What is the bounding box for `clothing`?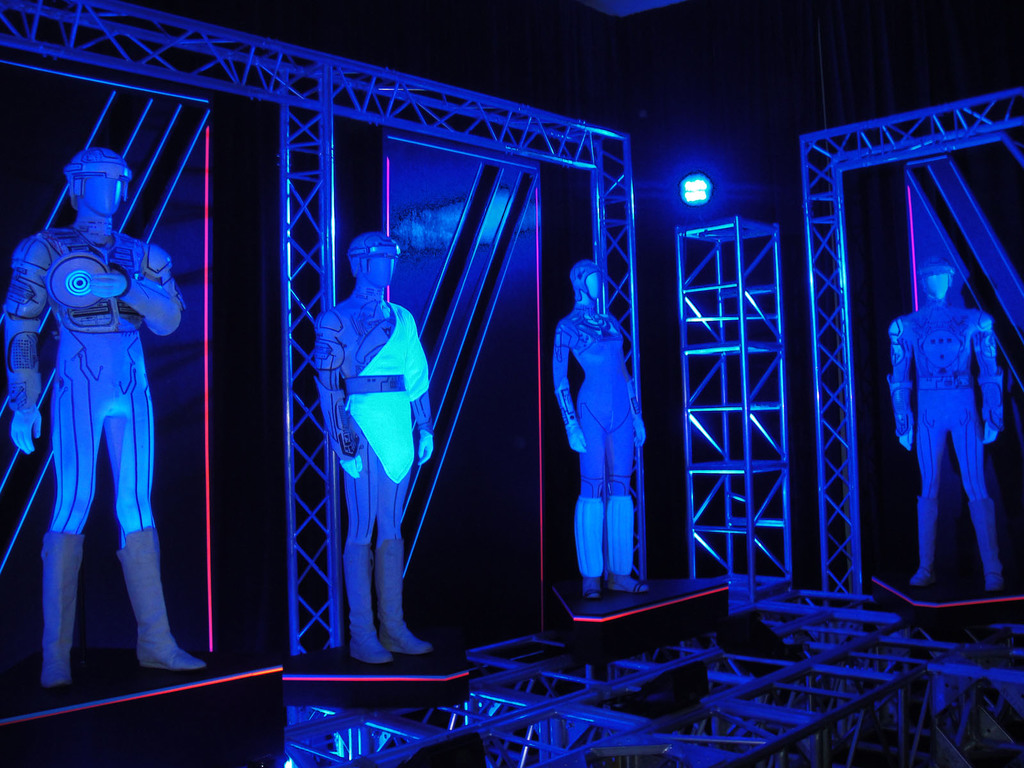
bbox(307, 239, 426, 668).
